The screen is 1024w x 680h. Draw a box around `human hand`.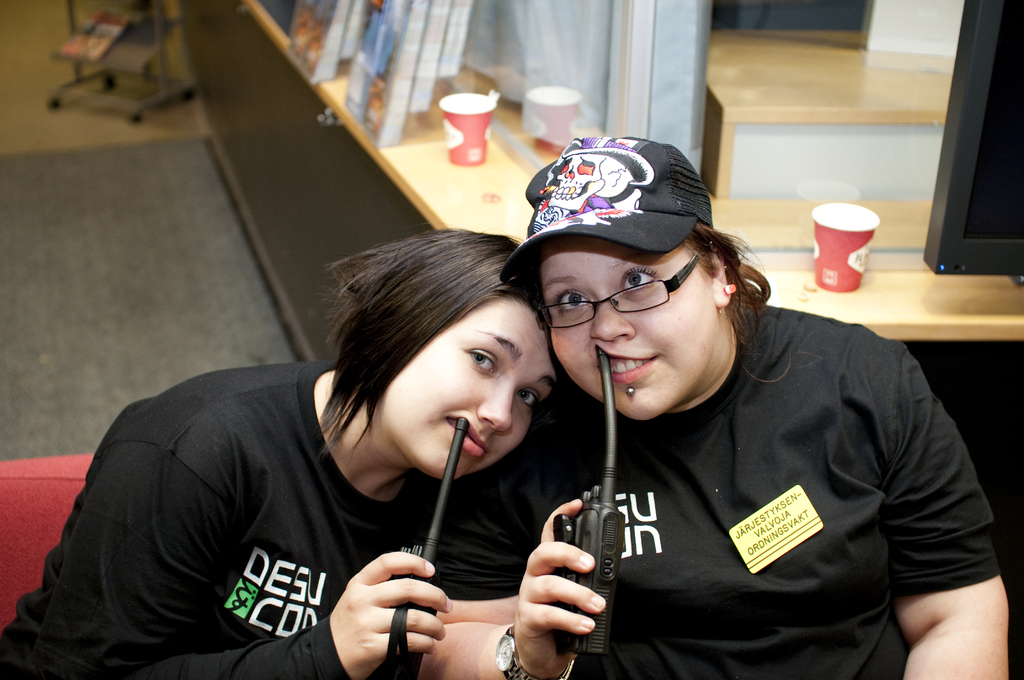
detection(335, 563, 448, 663).
